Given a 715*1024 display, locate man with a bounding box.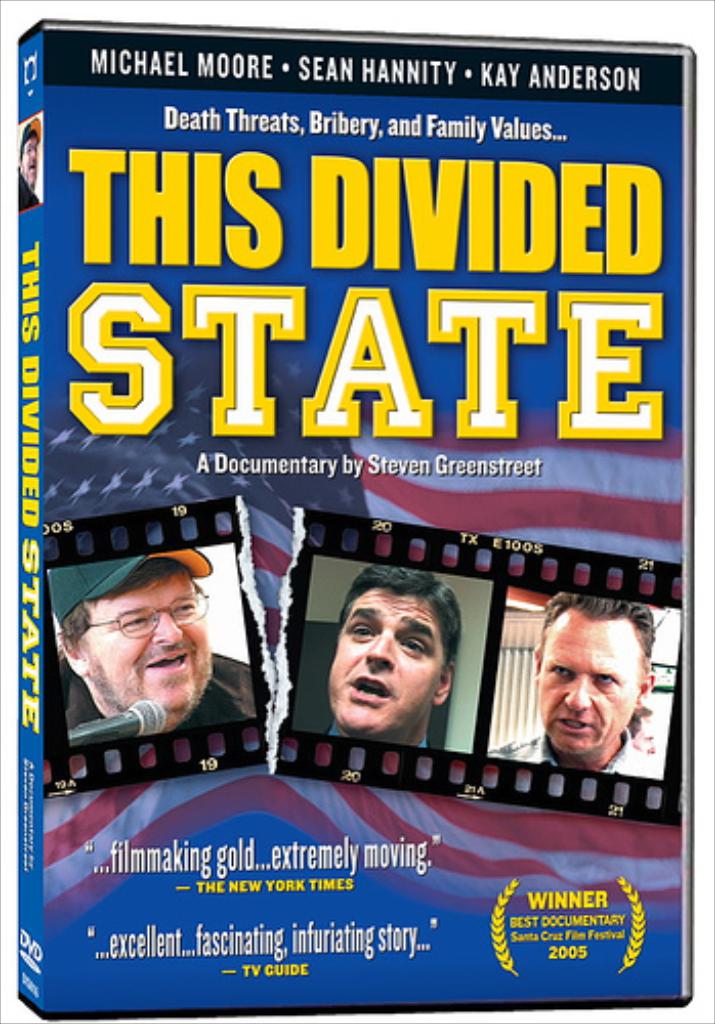
Located: 27:547:258:782.
